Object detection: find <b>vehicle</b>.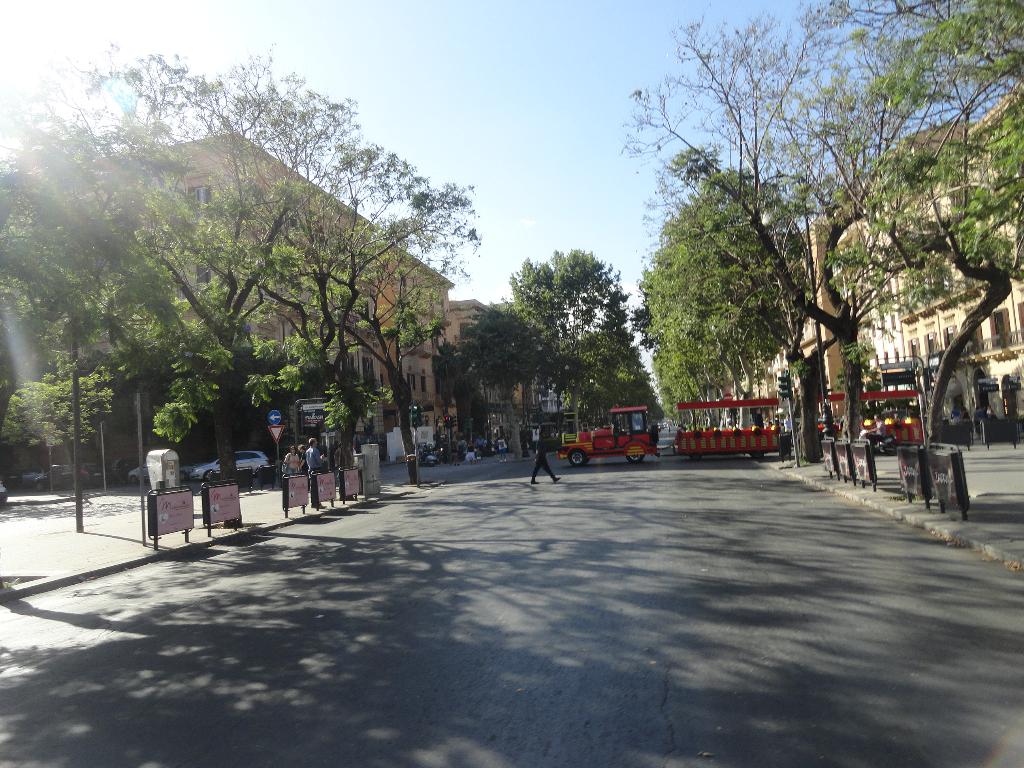
detection(28, 458, 73, 495).
